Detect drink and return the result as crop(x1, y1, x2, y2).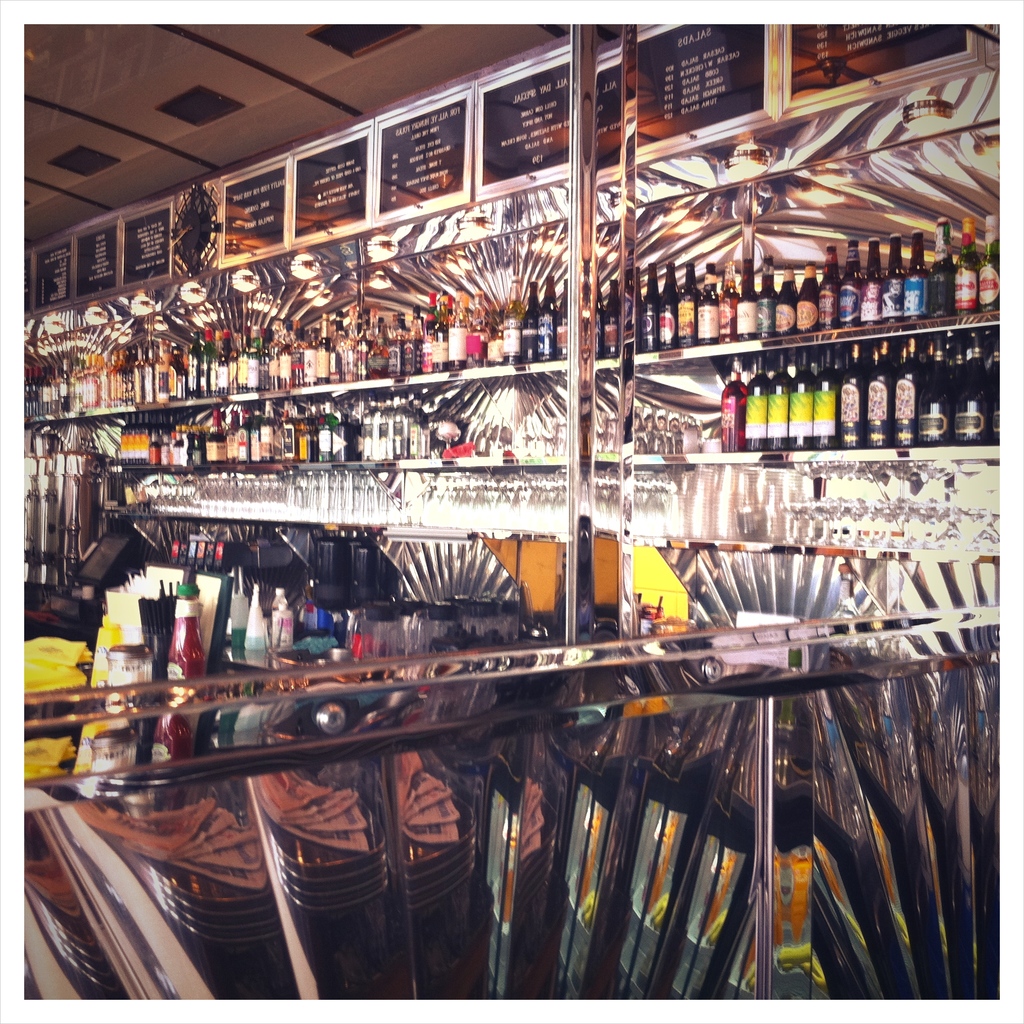
crop(600, 204, 1001, 350).
